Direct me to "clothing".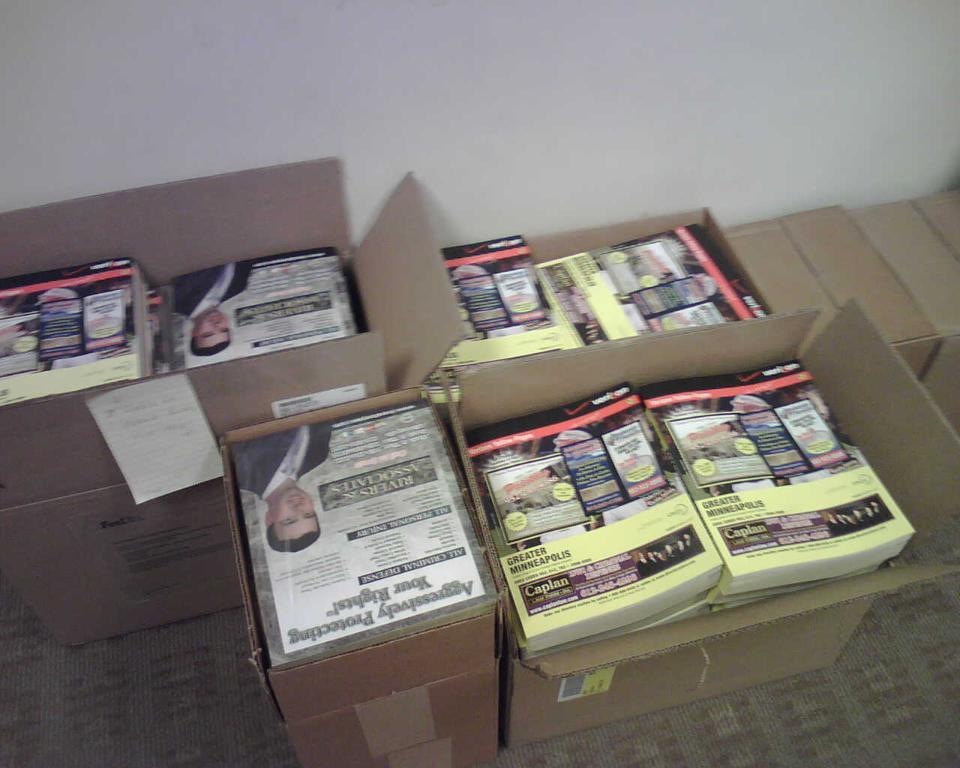
Direction: {"left": 175, "top": 259, "right": 259, "bottom": 359}.
